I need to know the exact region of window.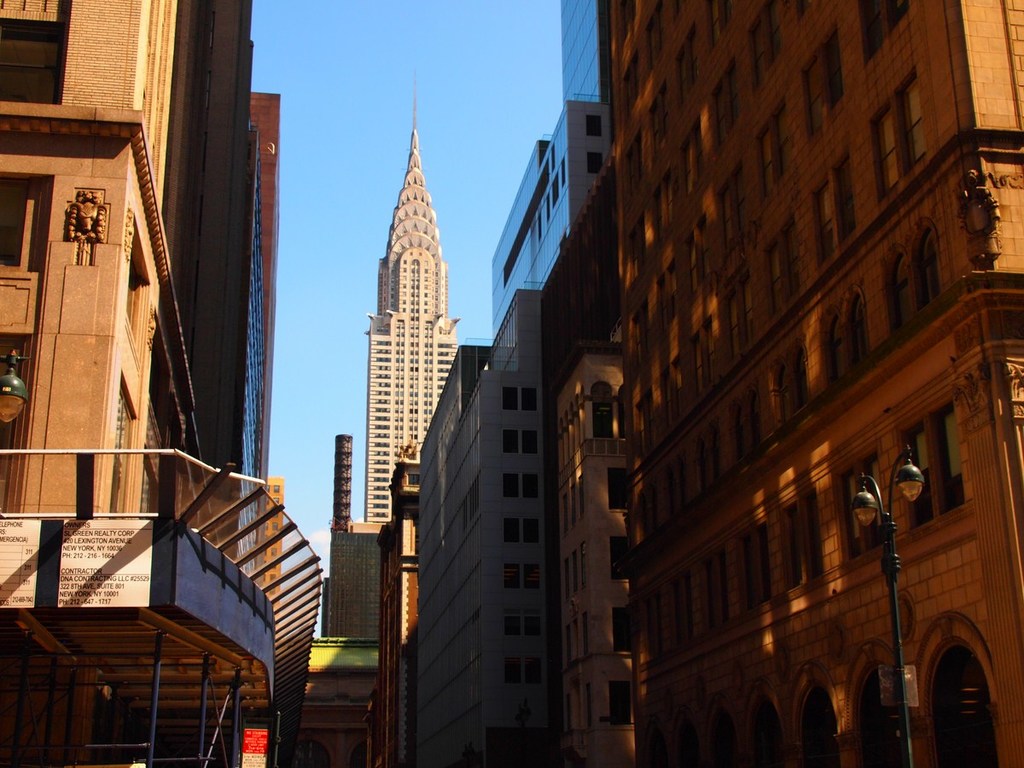
Region: <region>693, 318, 722, 393</region>.
